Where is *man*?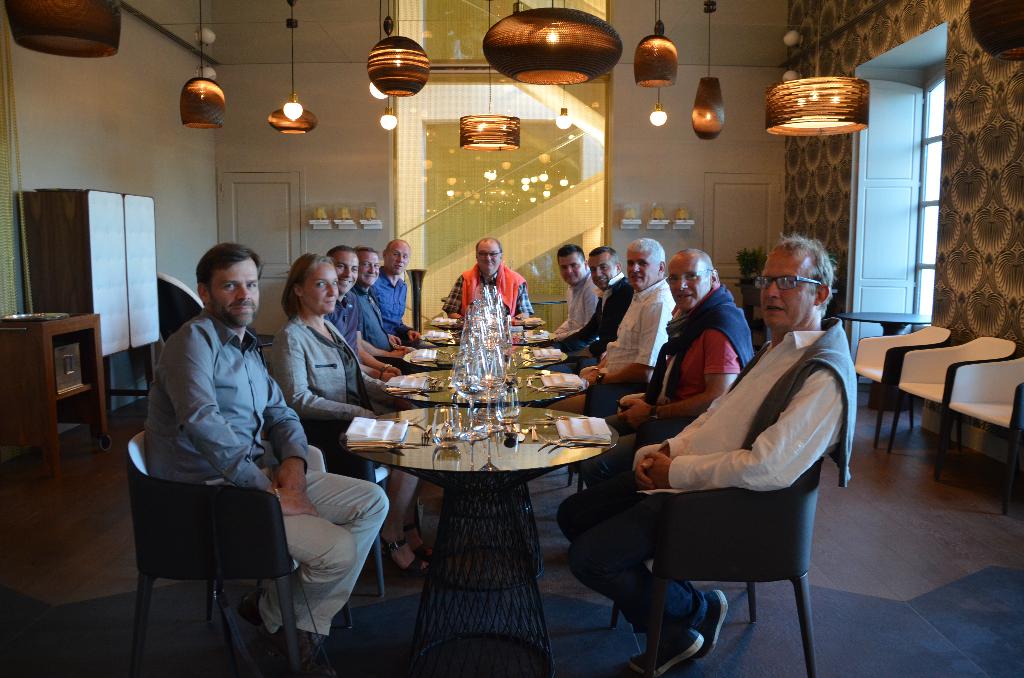
box=[545, 244, 606, 339].
